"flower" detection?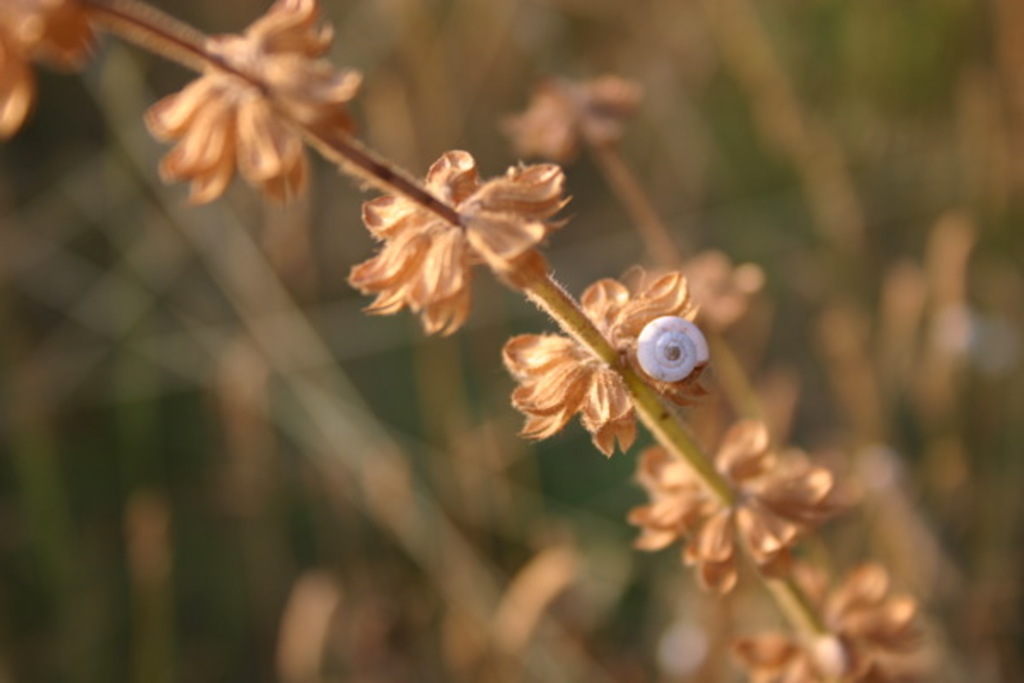
bbox(0, 0, 108, 140)
